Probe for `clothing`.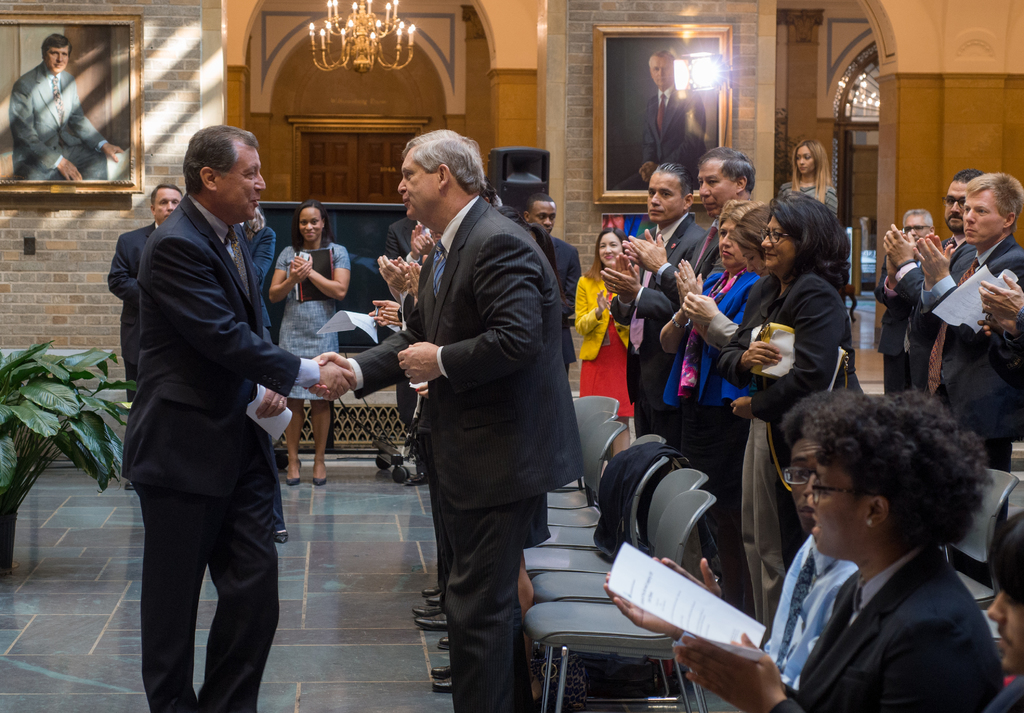
Probe result: 618 83 706 190.
